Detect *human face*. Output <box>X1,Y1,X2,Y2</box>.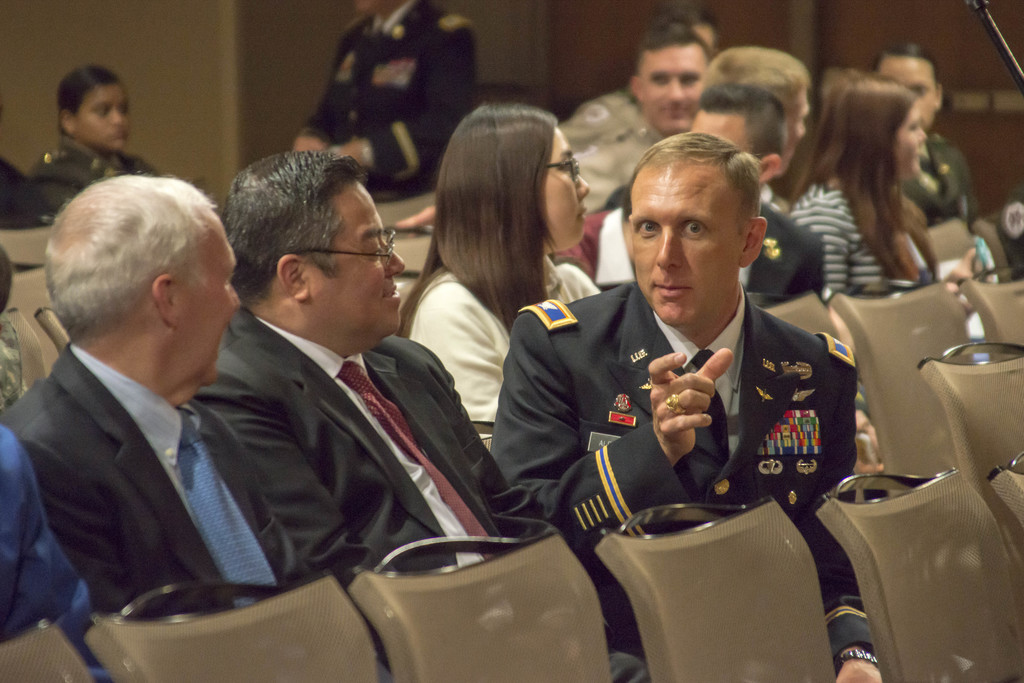
<box>694,108,745,152</box>.
